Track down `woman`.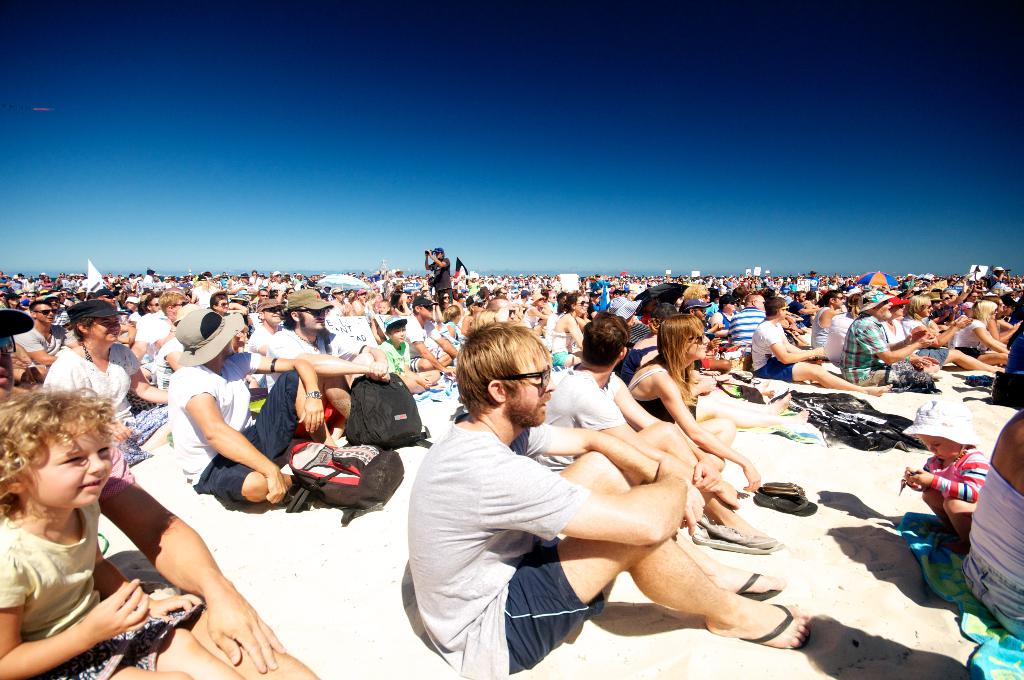
Tracked to {"left": 440, "top": 302, "right": 470, "bottom": 346}.
